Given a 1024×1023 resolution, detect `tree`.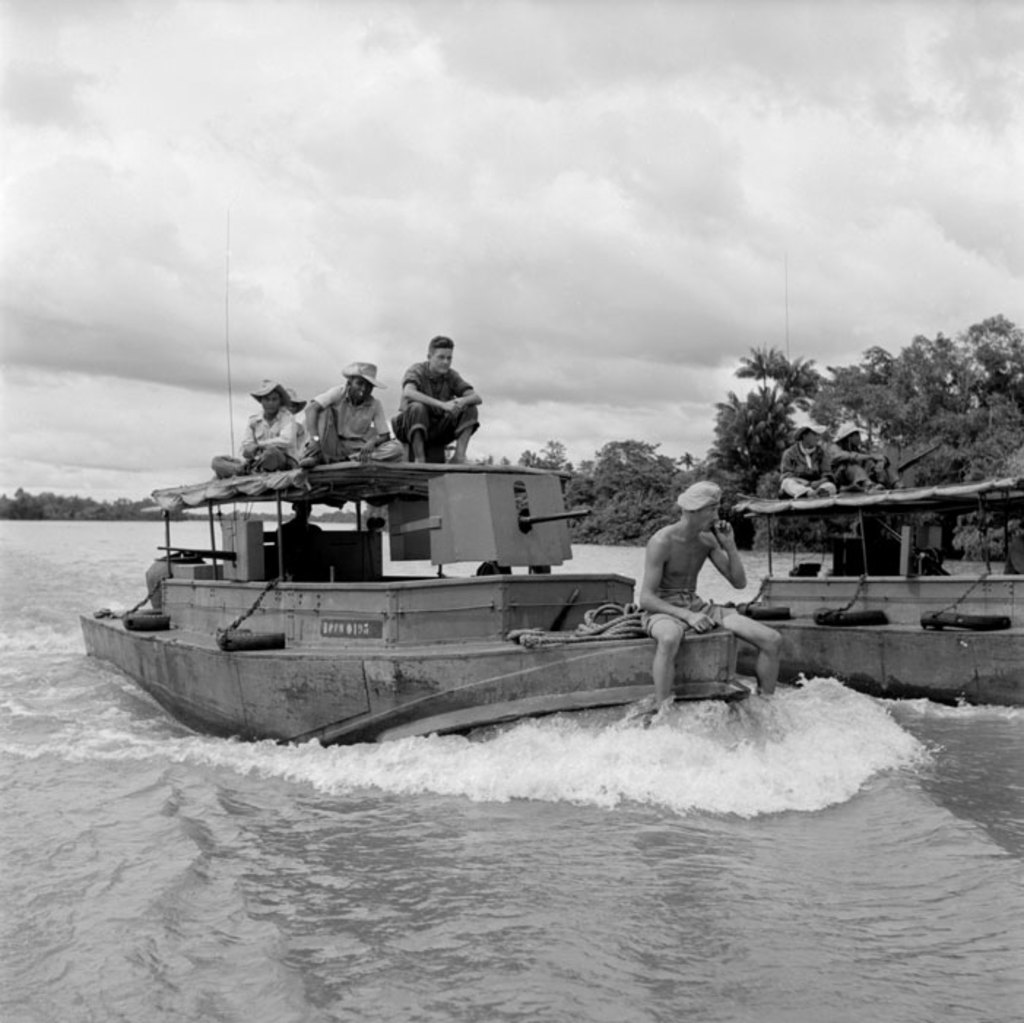
box=[700, 383, 787, 491].
